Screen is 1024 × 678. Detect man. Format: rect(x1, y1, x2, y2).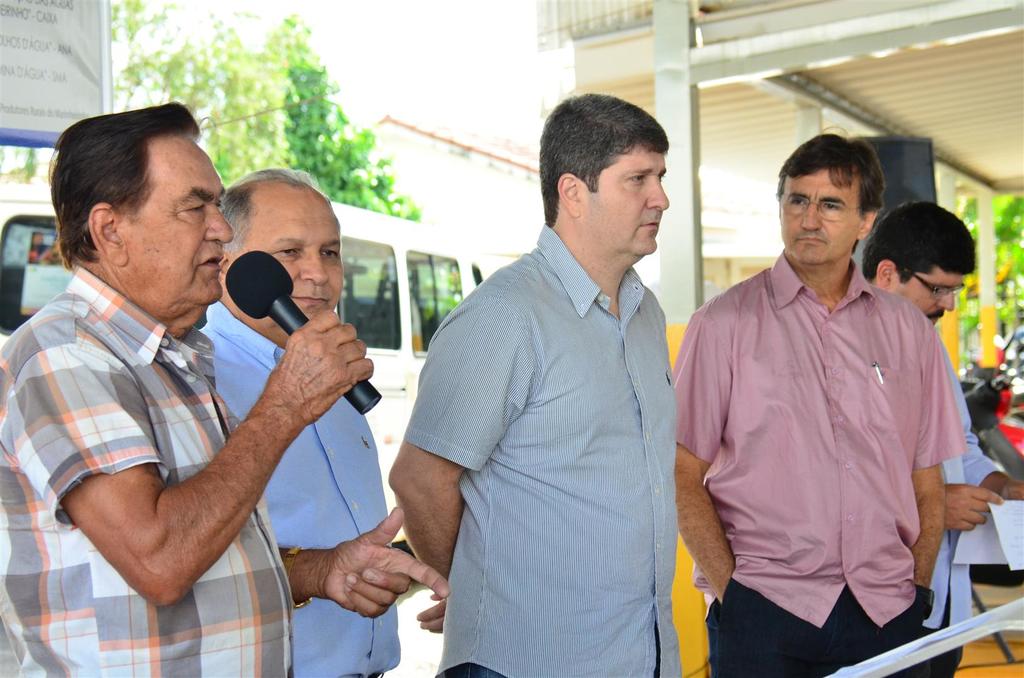
rect(675, 123, 967, 677).
